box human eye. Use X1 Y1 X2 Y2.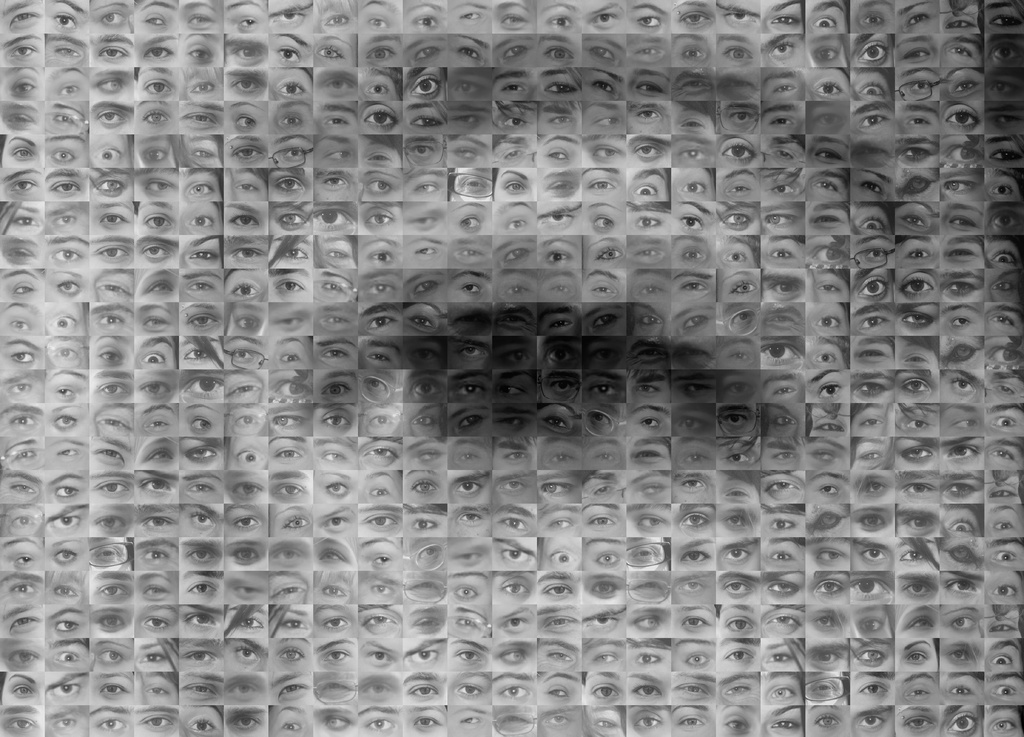
595 245 623 263.
